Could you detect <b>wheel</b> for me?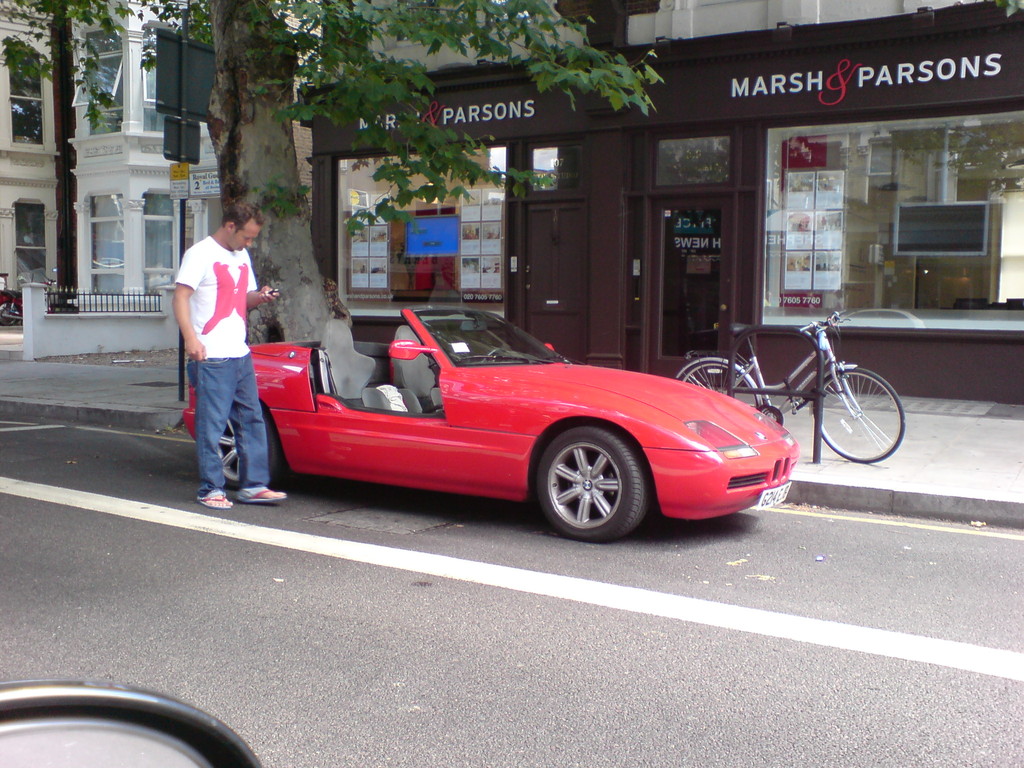
Detection result: <bbox>678, 361, 759, 410</bbox>.
